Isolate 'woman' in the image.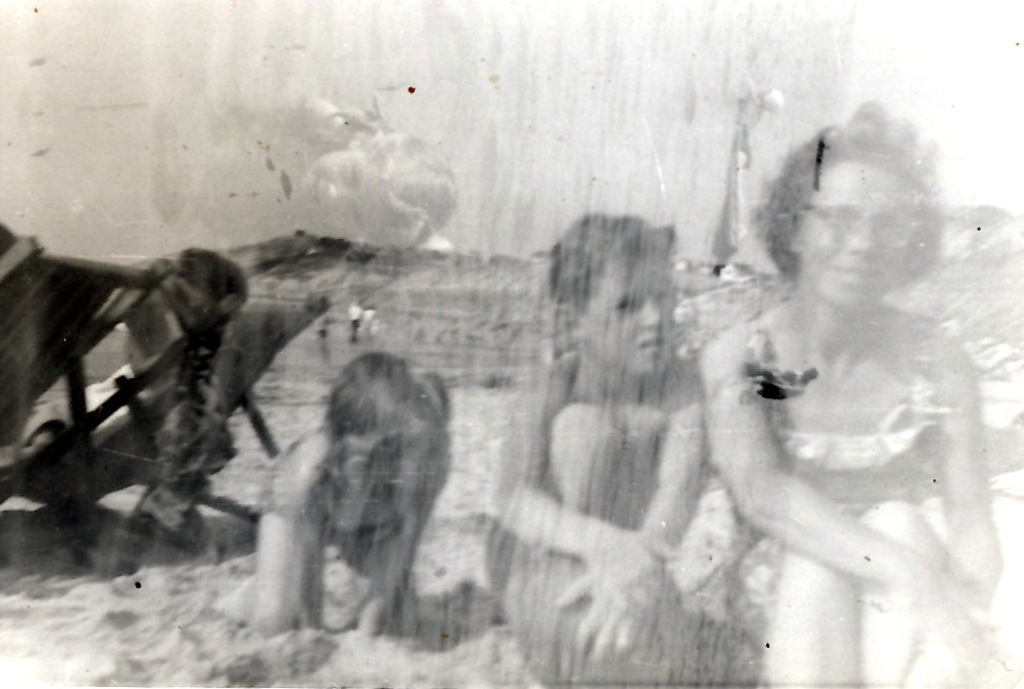
Isolated region: pyautogui.locateOnScreen(706, 105, 1008, 688).
